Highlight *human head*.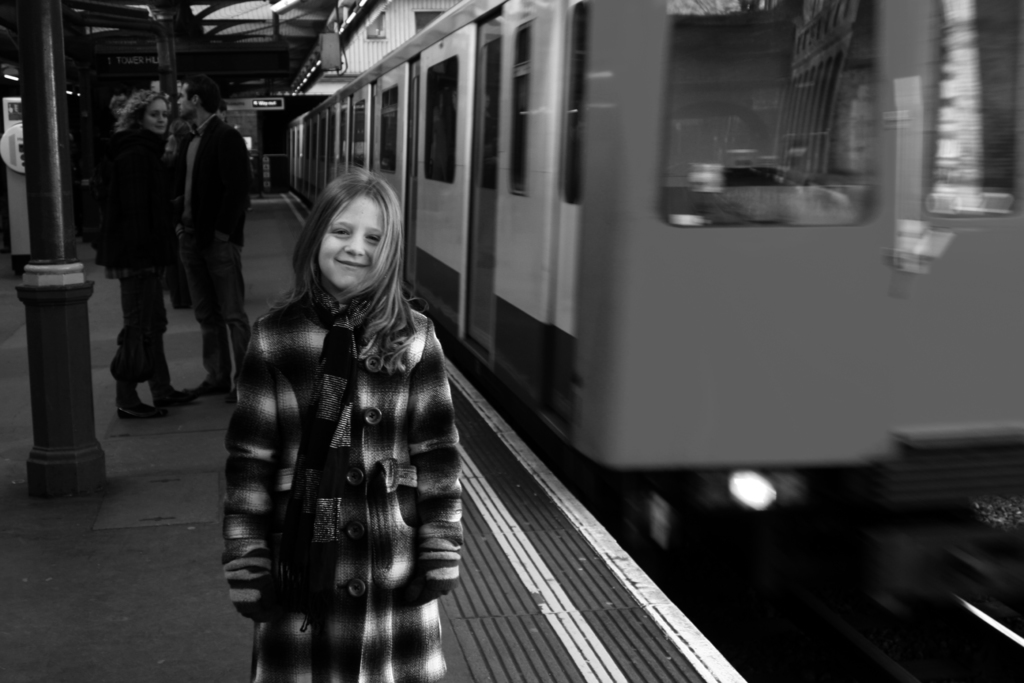
Highlighted region: box=[113, 89, 174, 142].
